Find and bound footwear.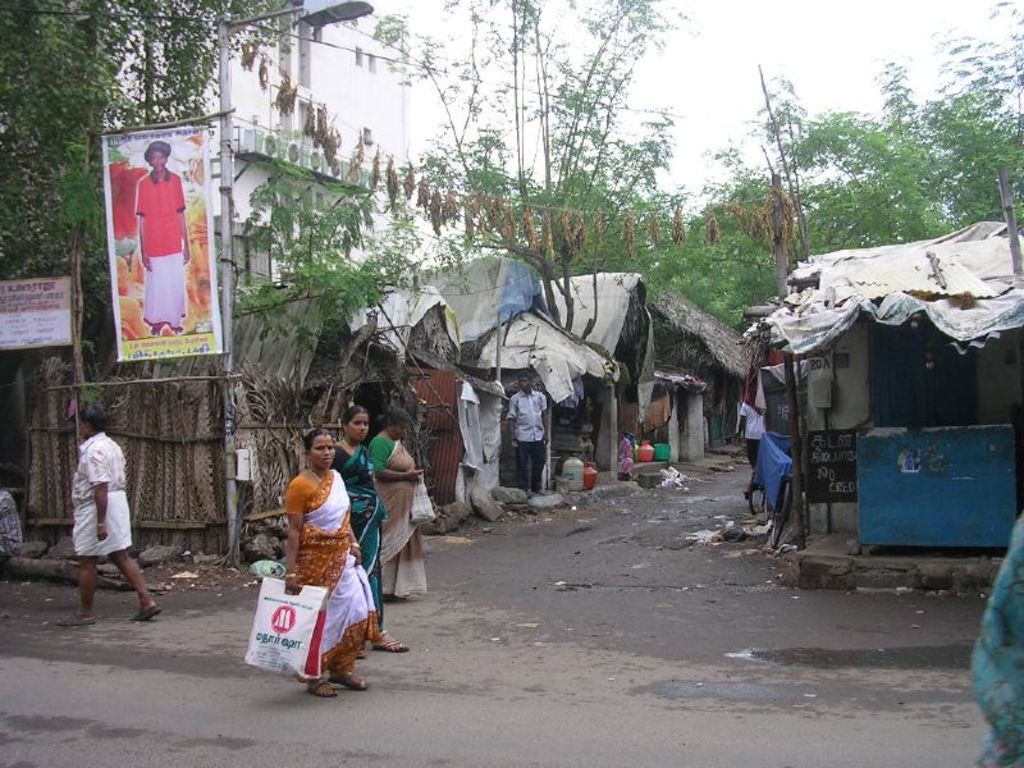
Bound: crop(54, 611, 95, 623).
